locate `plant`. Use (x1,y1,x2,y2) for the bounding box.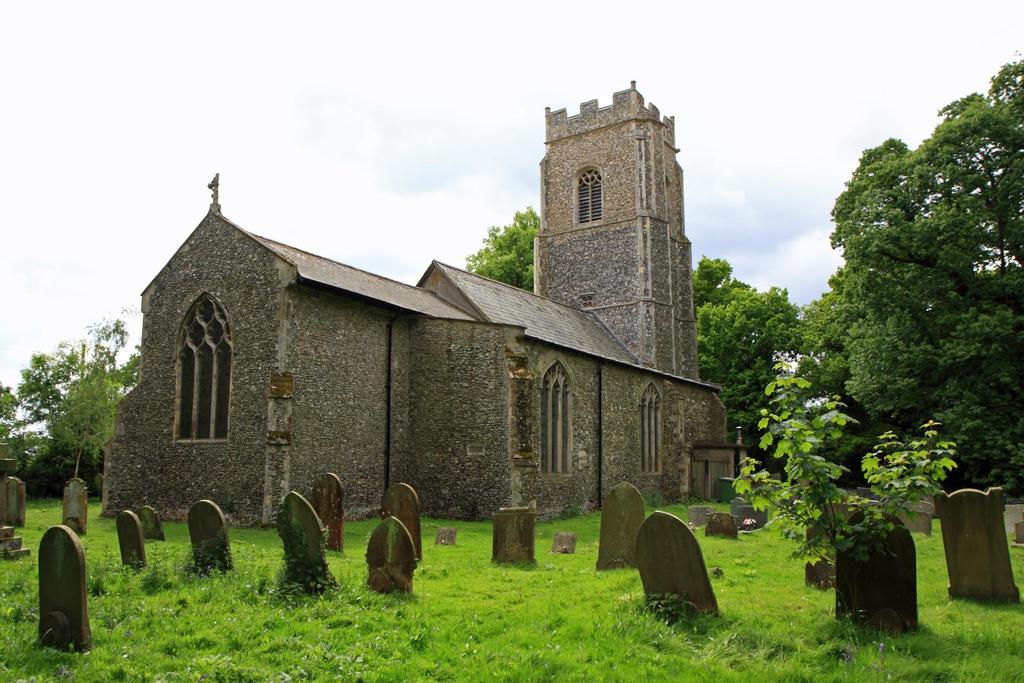
(729,354,968,649).
